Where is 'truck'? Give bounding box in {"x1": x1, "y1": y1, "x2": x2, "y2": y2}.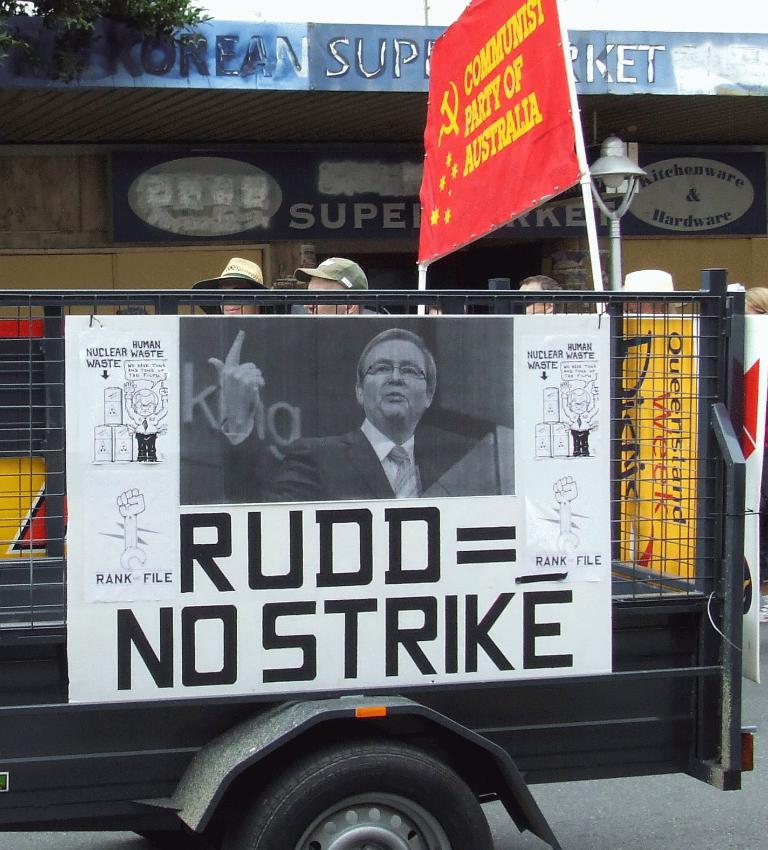
{"x1": 0, "y1": 259, "x2": 766, "y2": 849}.
